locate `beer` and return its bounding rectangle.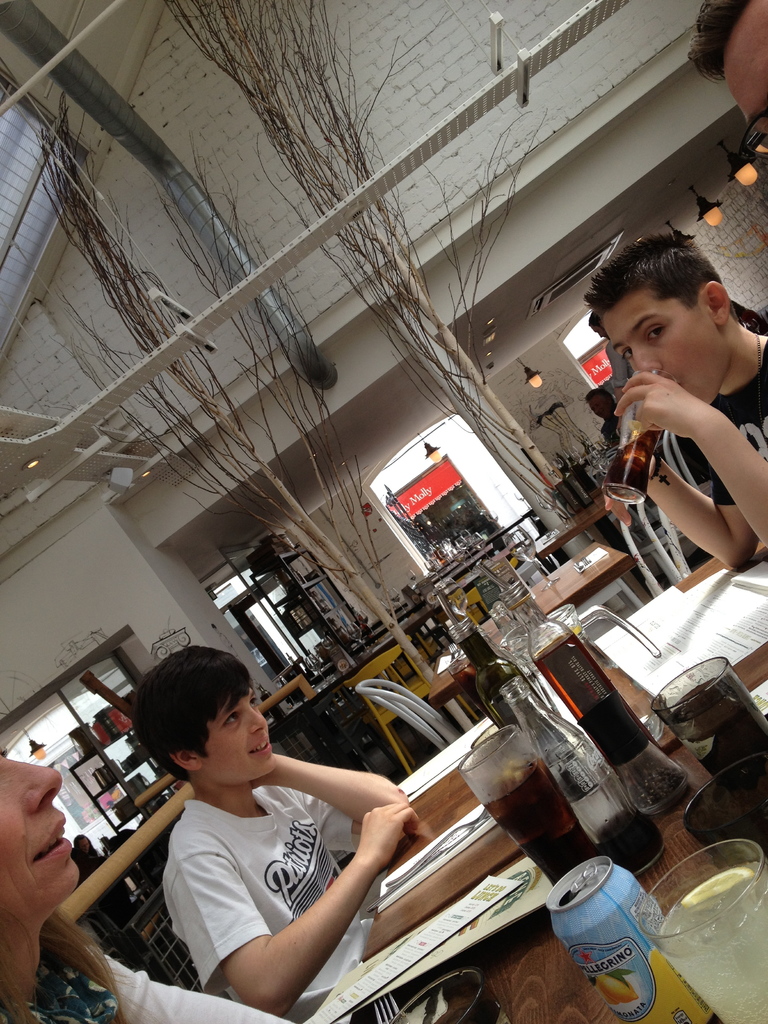
[605,426,659,508].
